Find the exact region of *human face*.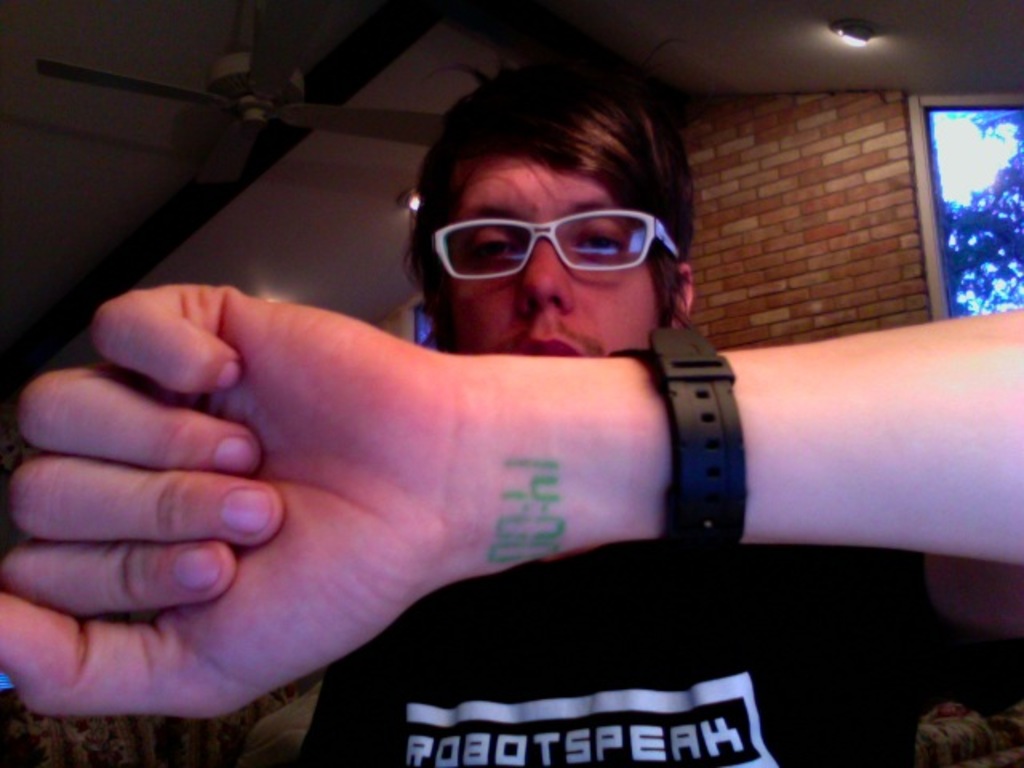
Exact region: box(435, 150, 664, 358).
